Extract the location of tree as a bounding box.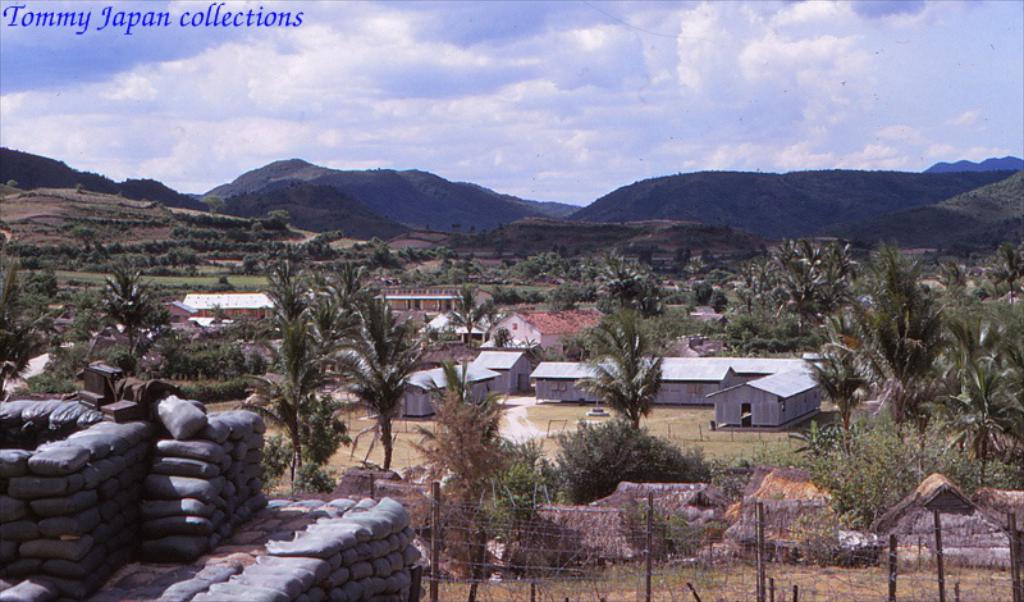
bbox=[864, 252, 951, 402].
